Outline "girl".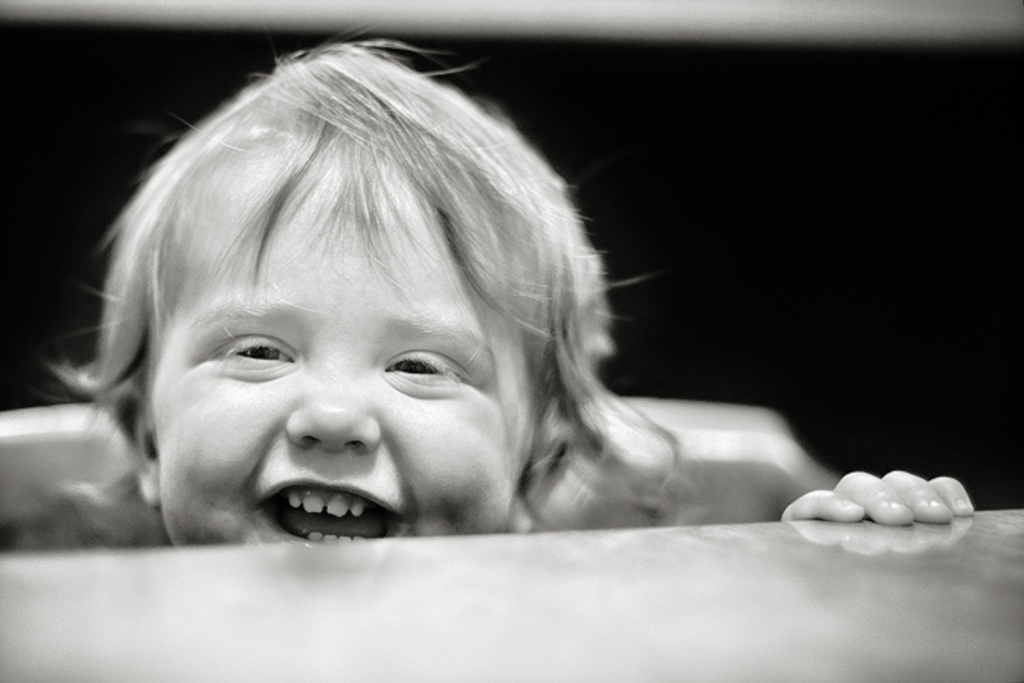
Outline: (5, 18, 975, 553).
